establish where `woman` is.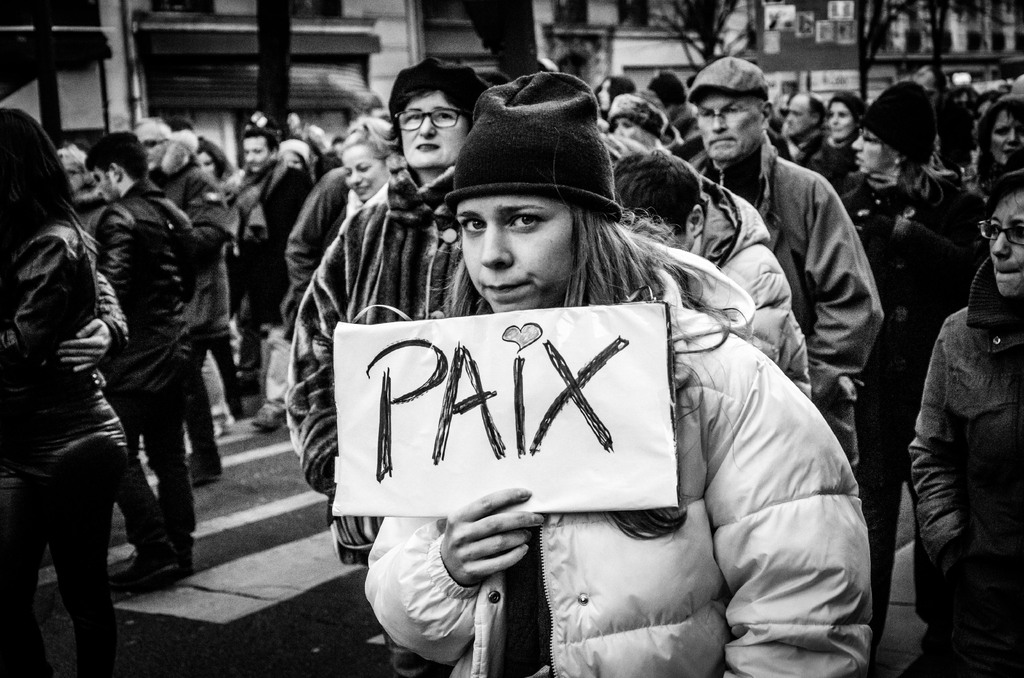
Established at x1=796, y1=92, x2=866, y2=198.
